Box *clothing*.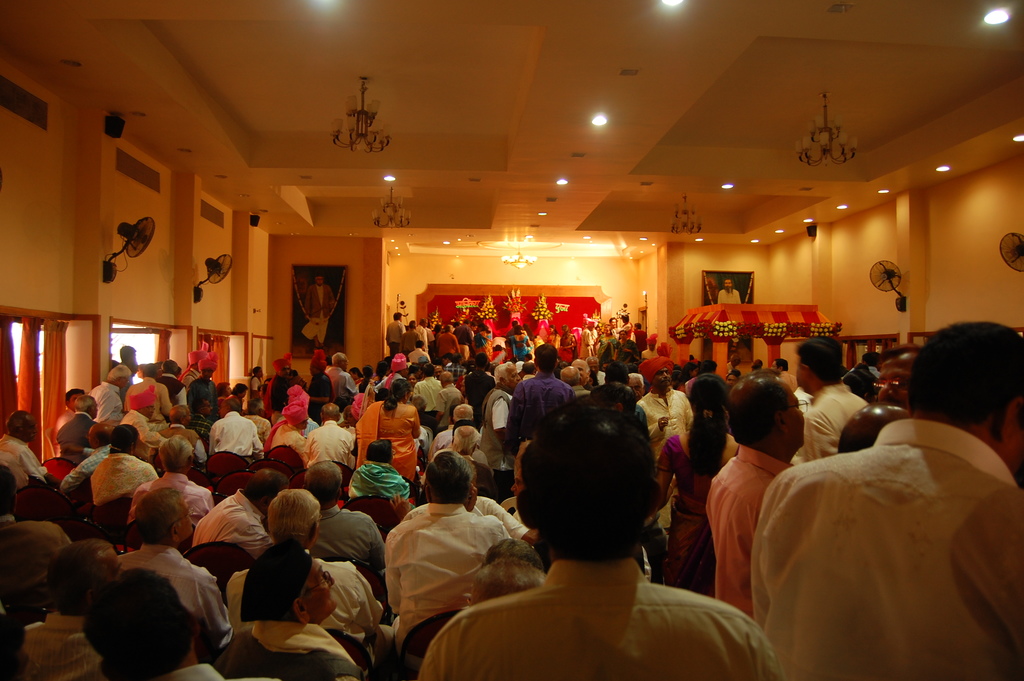
117 546 225 614.
